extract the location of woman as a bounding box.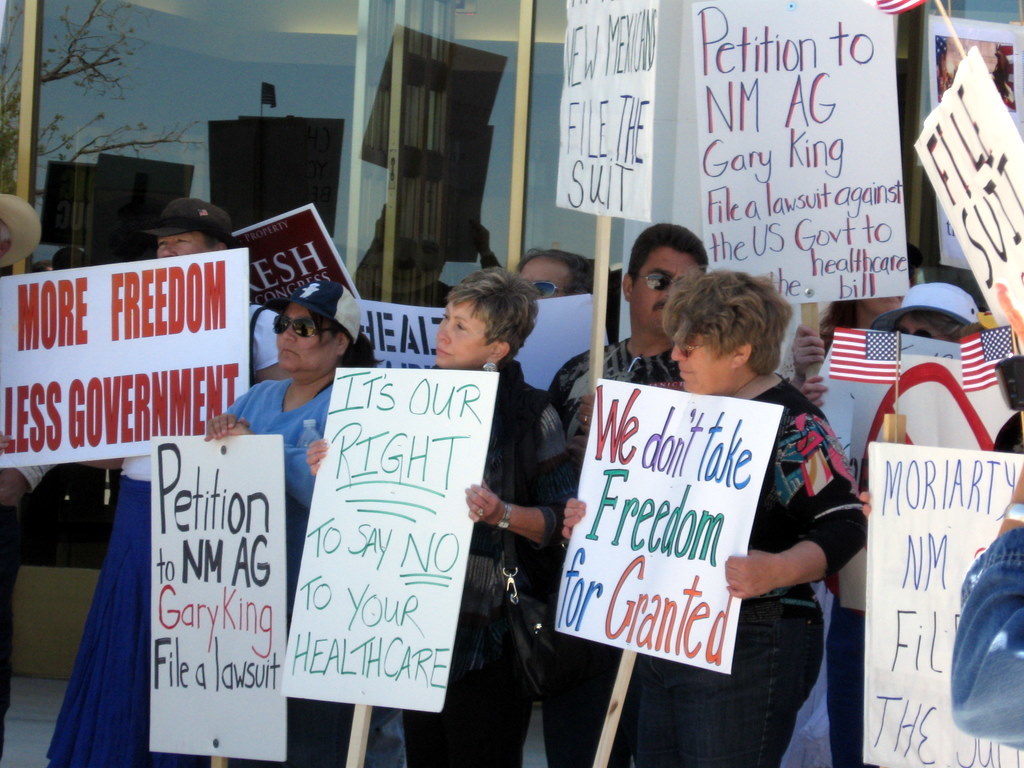
[left=777, top=239, right=934, bottom=767].
